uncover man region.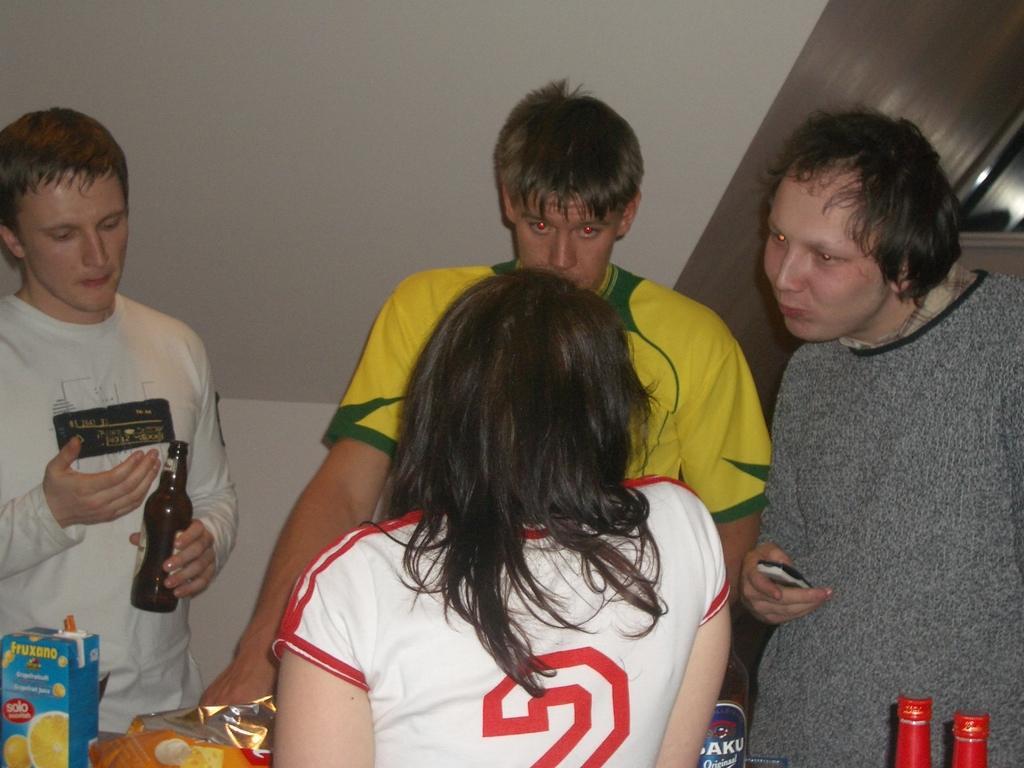
Uncovered: [left=737, top=108, right=1023, bottom=767].
